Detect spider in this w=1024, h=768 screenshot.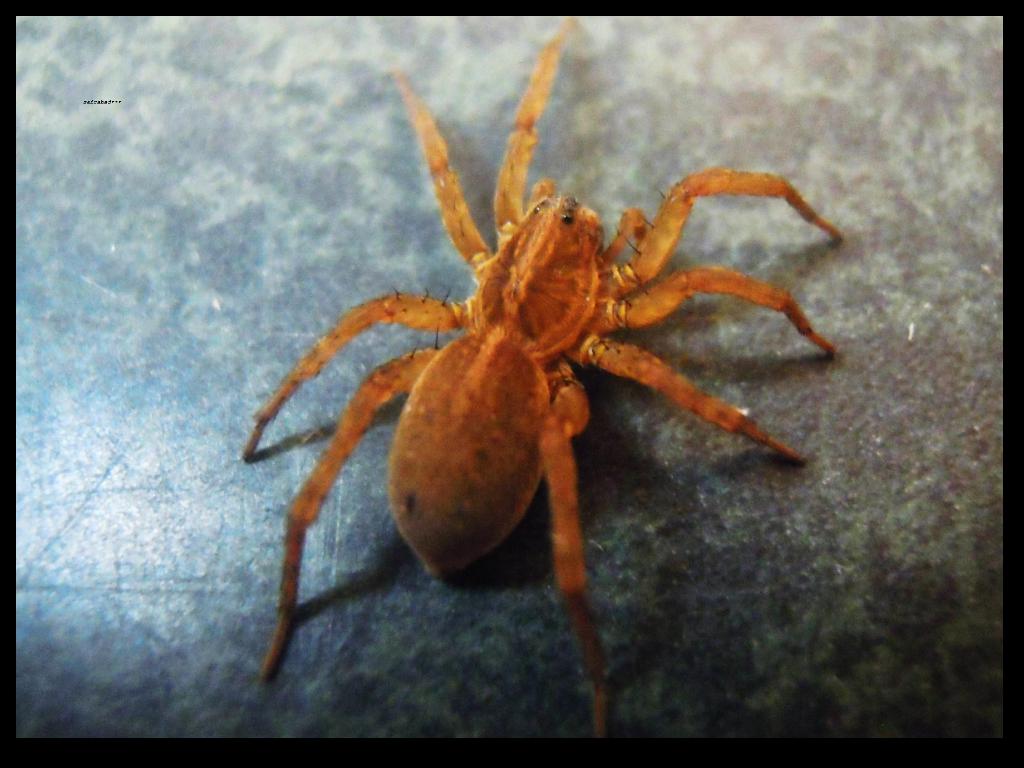
Detection: rect(235, 11, 844, 747).
